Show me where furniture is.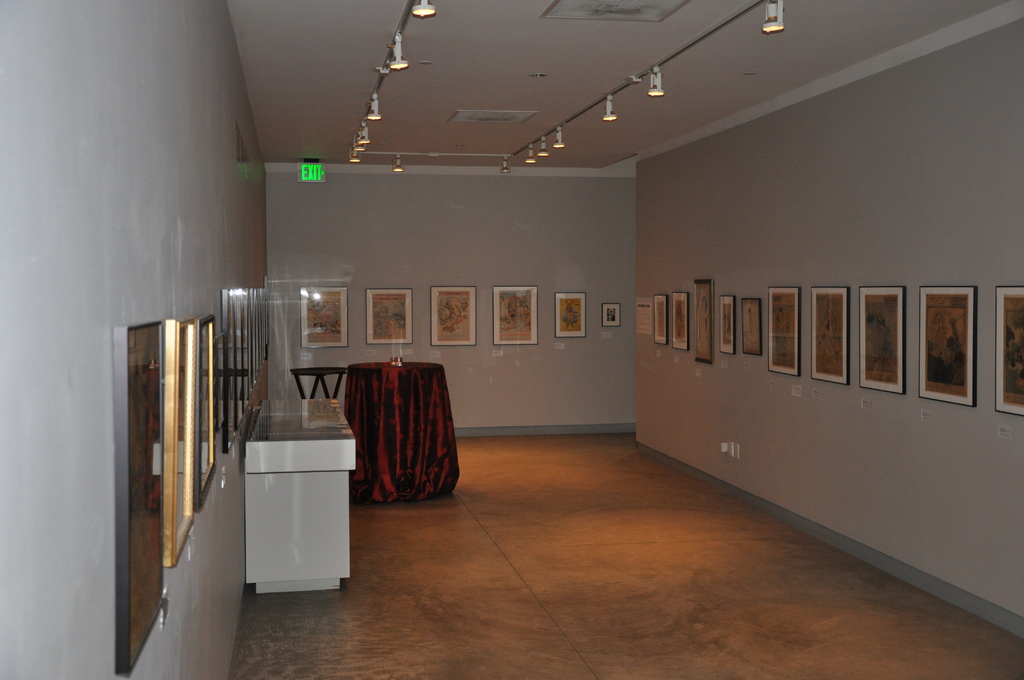
furniture is at Rect(234, 405, 354, 609).
